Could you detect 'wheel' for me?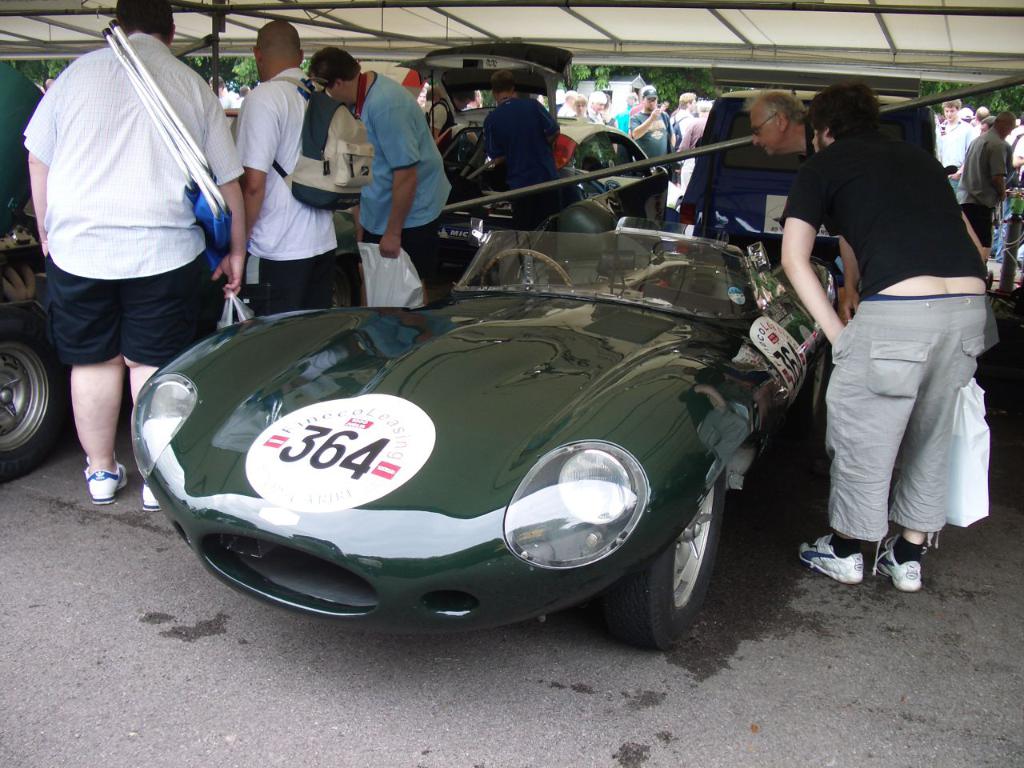
Detection result: 0,325,62,483.
